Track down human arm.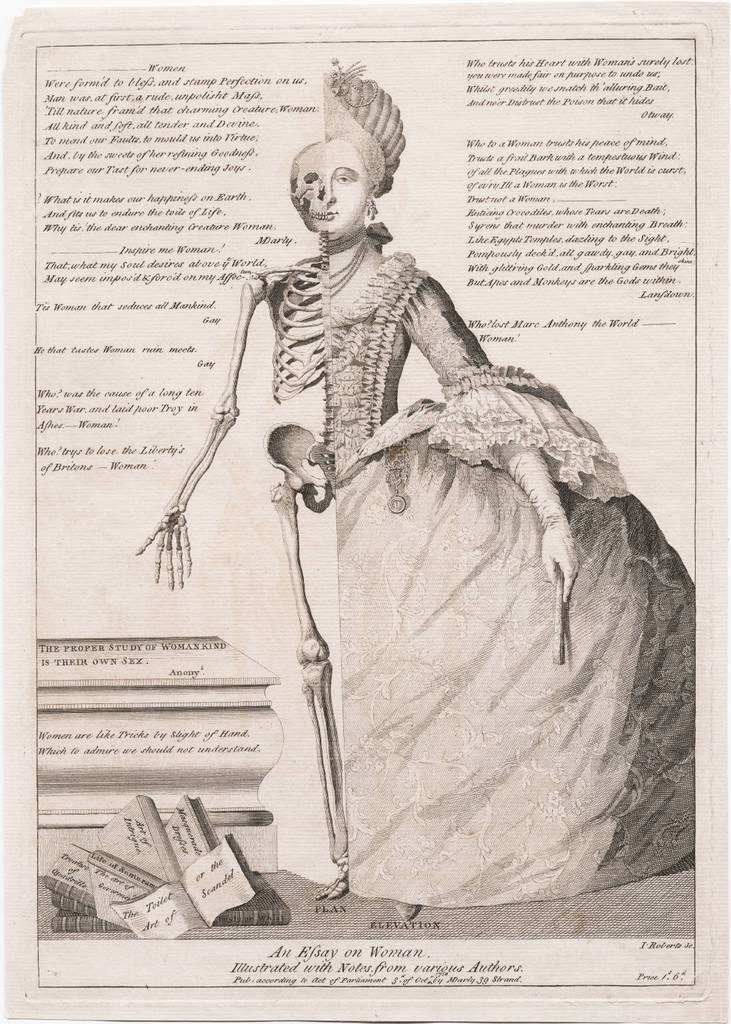
Tracked to x1=409 y1=274 x2=581 y2=601.
